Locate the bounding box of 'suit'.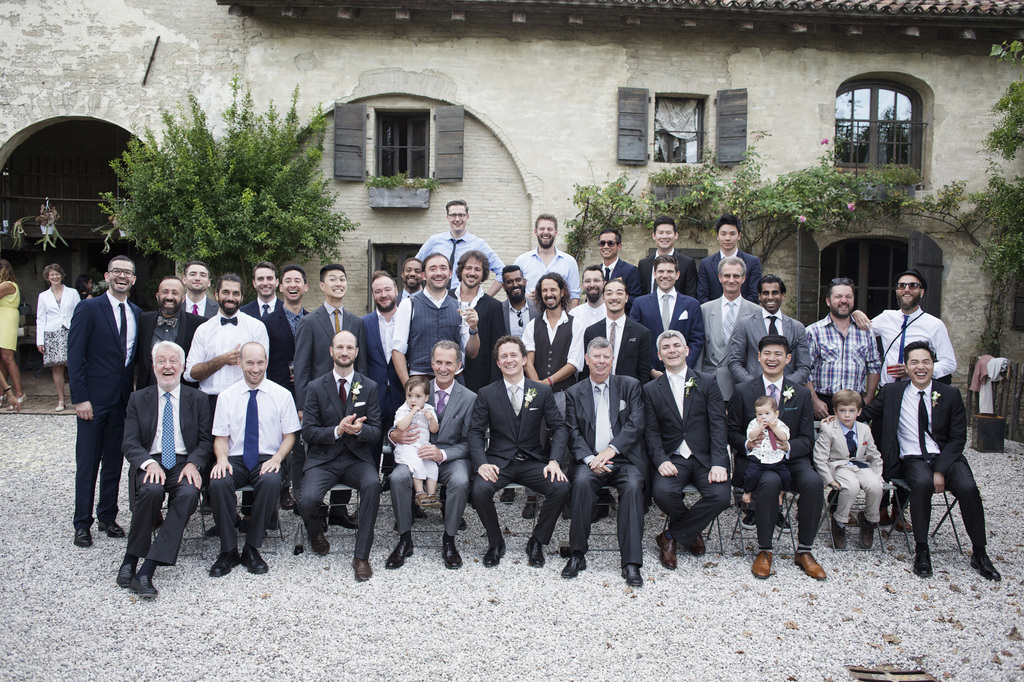
Bounding box: [698,294,764,404].
